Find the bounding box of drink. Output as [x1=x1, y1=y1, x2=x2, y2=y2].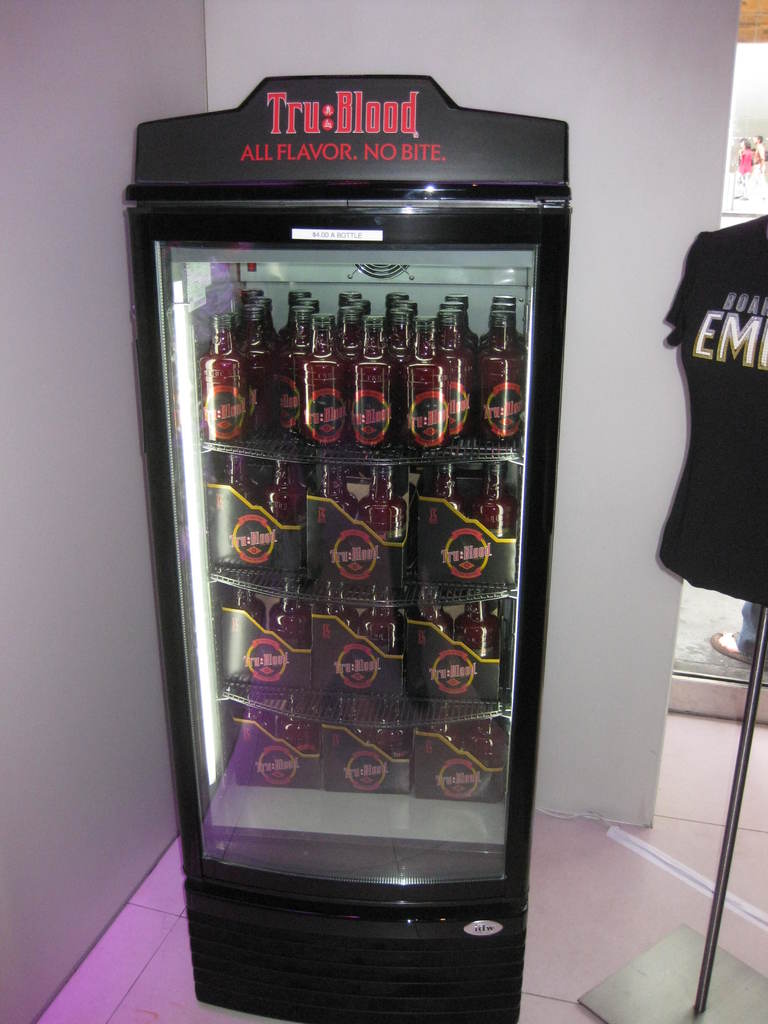
[x1=312, y1=465, x2=360, y2=522].
